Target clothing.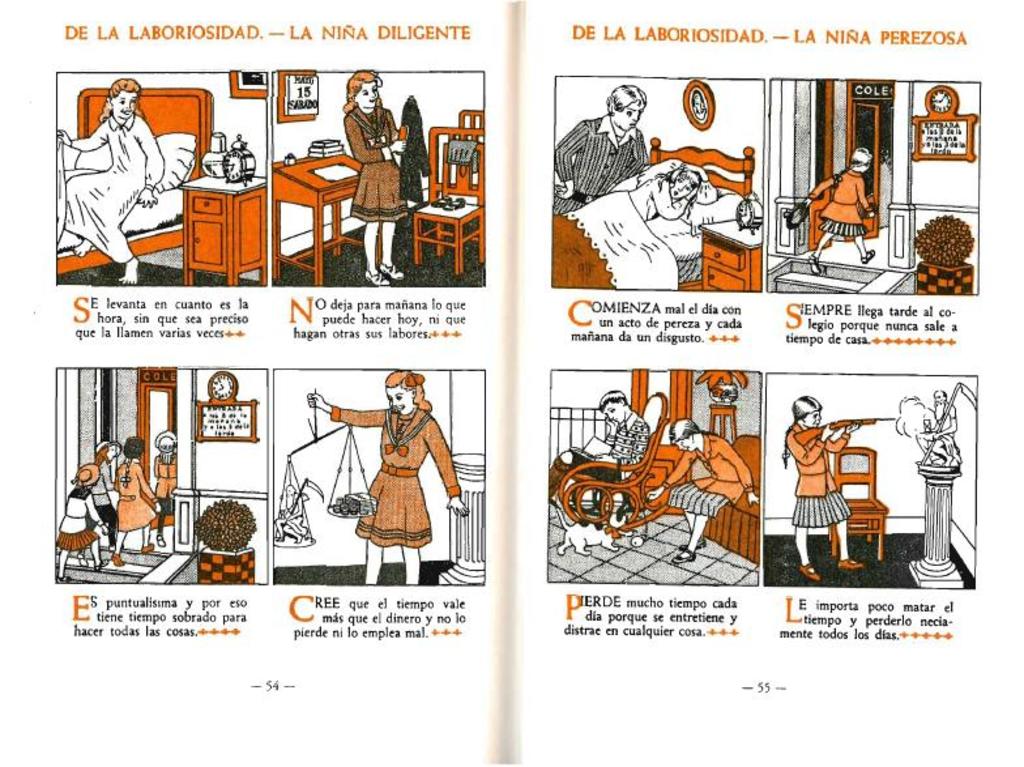
Target region: select_region(112, 456, 166, 540).
